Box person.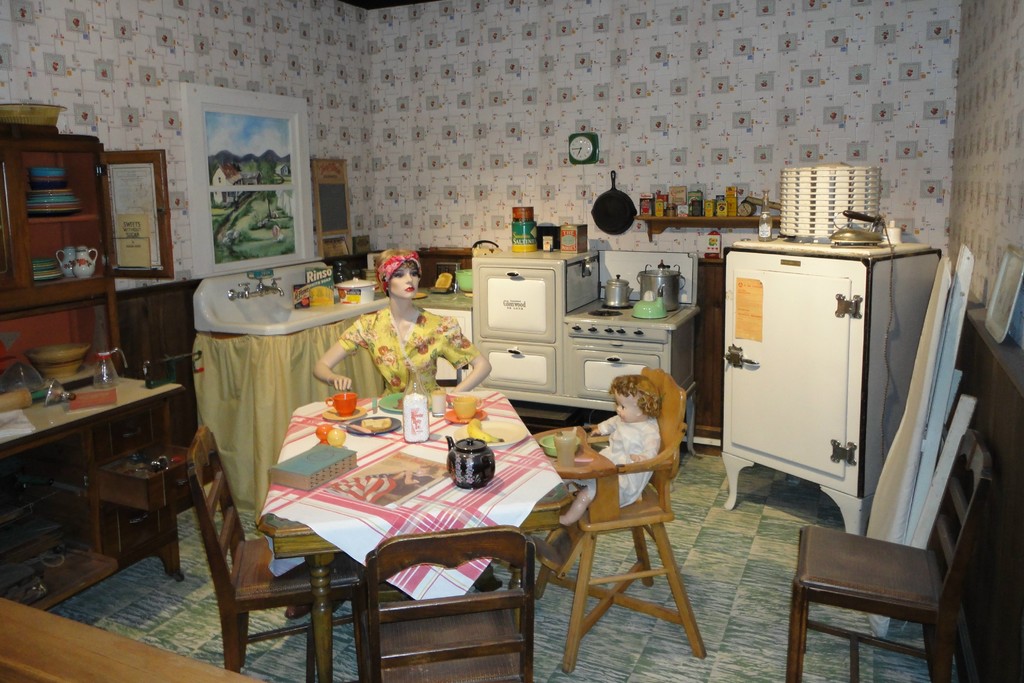
[x1=556, y1=370, x2=662, y2=532].
